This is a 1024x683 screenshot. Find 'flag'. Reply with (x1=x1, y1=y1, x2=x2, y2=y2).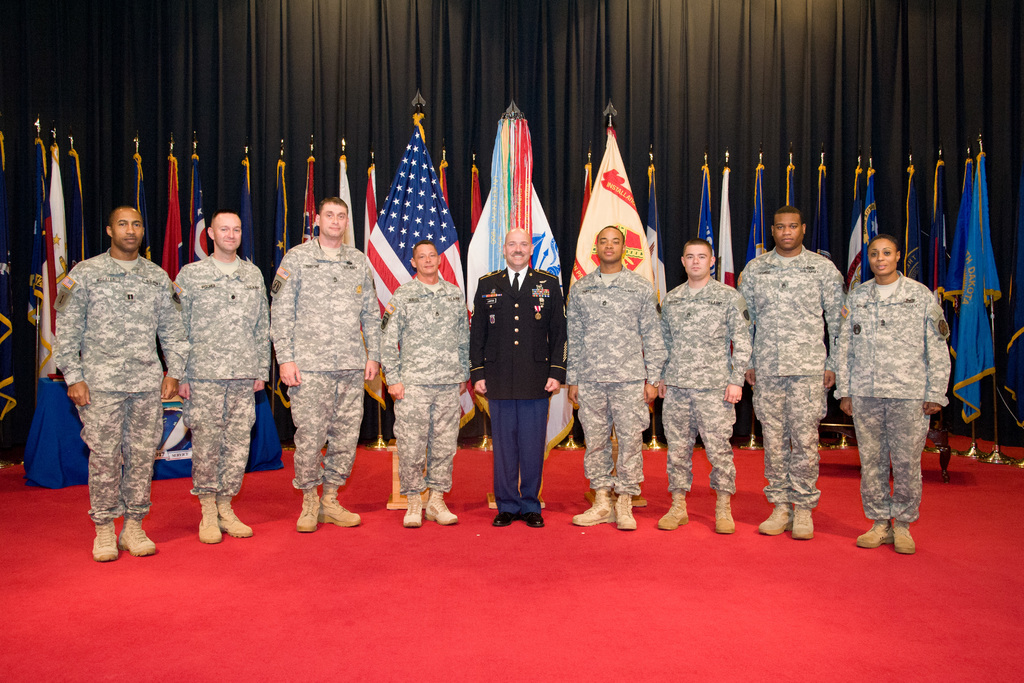
(x1=67, y1=151, x2=95, y2=250).
